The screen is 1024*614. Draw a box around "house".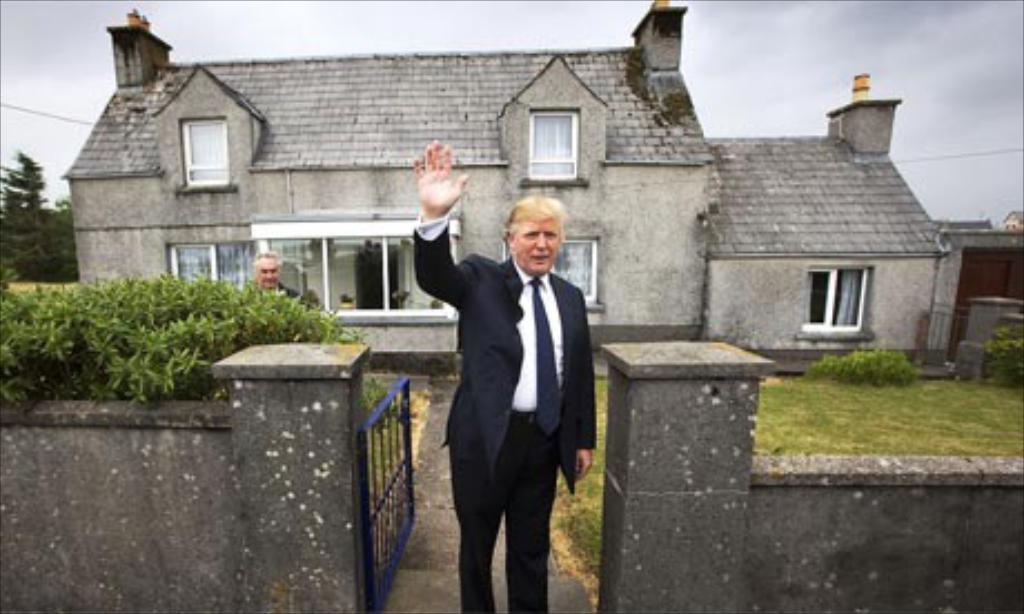
[60, 0, 948, 374].
